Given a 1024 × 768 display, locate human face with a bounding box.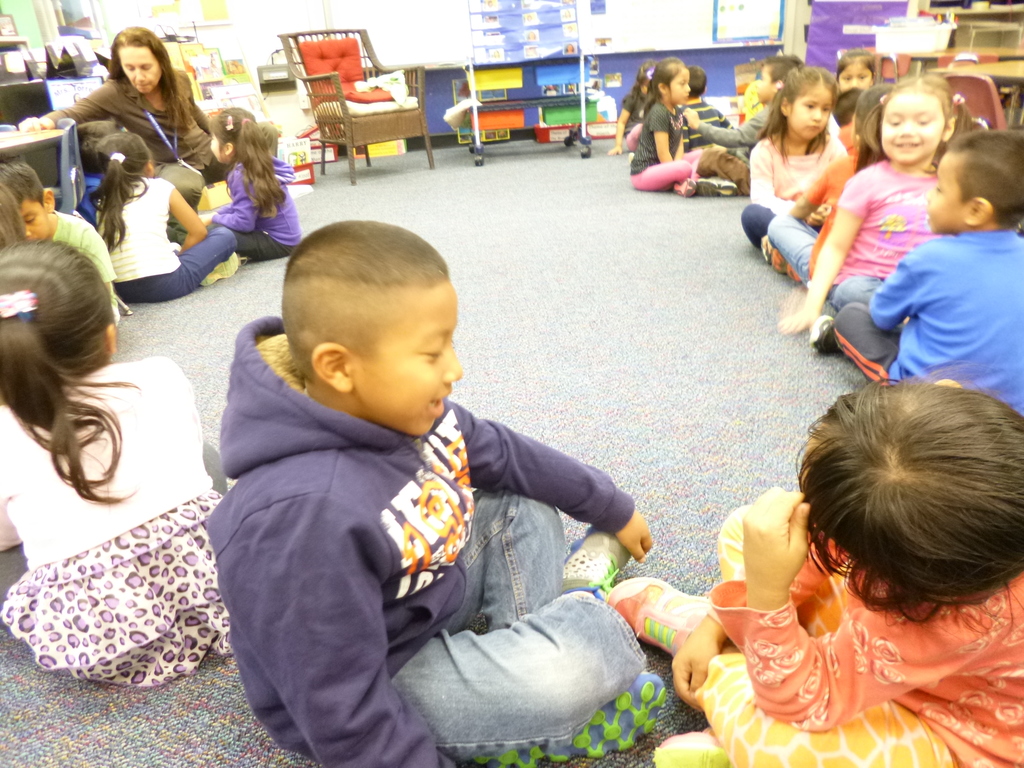
Located: [left=359, top=280, right=462, bottom=437].
